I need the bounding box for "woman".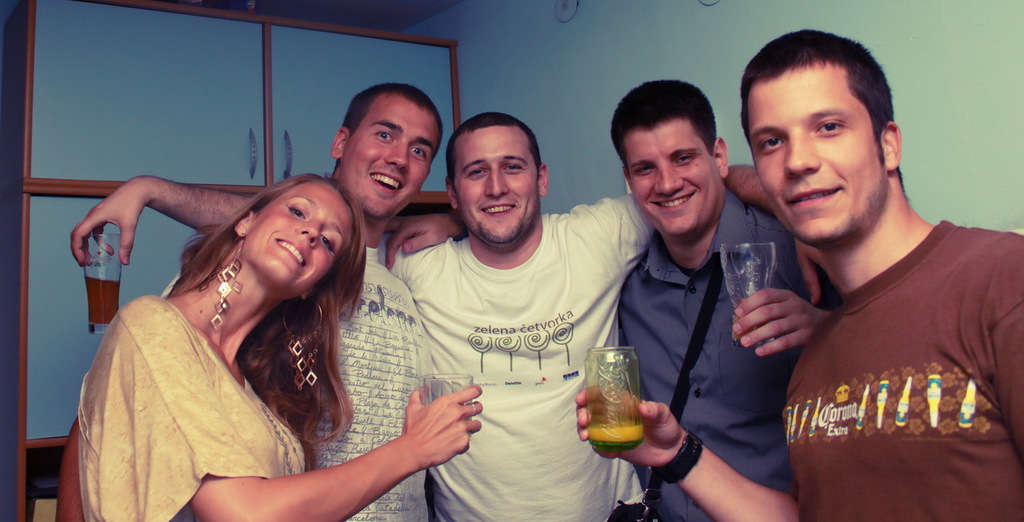
Here it is: Rect(78, 166, 494, 521).
